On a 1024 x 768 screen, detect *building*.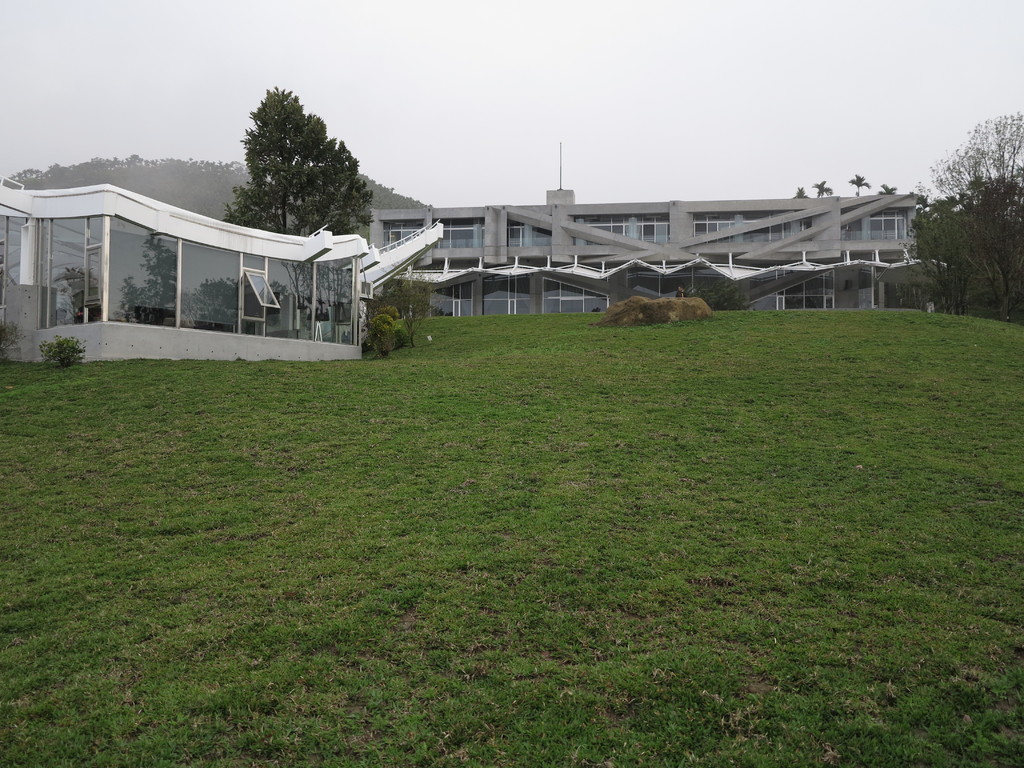
(left=339, top=184, right=968, bottom=317).
